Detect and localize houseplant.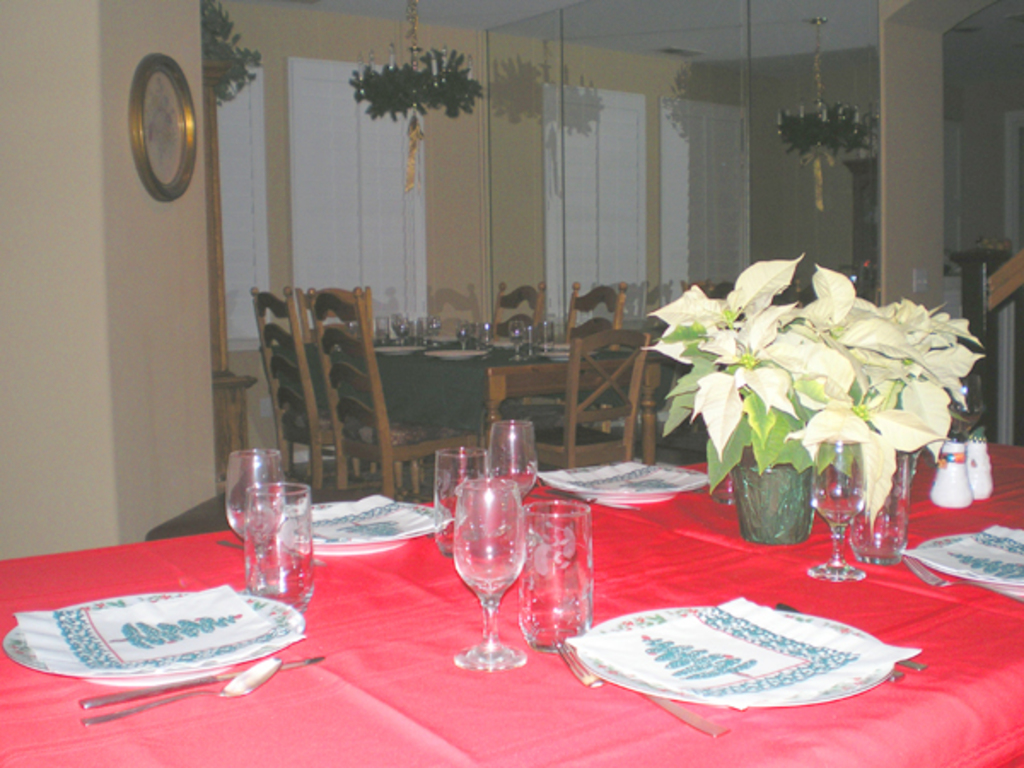
Localized at detection(345, 41, 481, 121).
